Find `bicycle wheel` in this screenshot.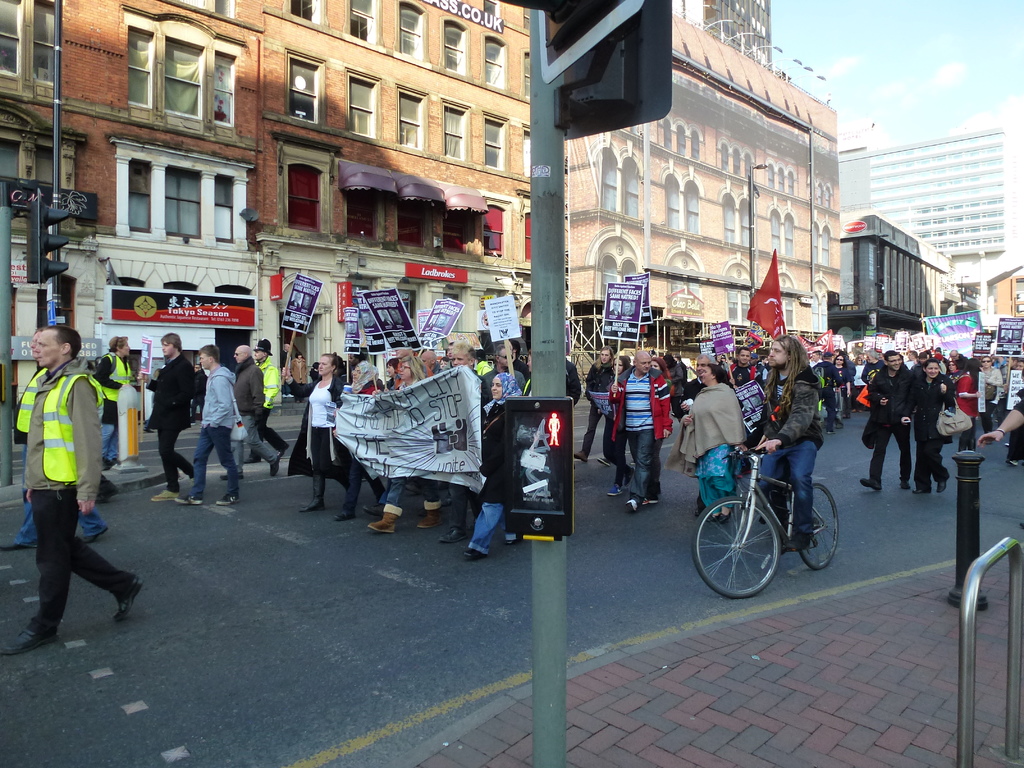
The bounding box for `bicycle wheel` is l=692, t=481, r=807, b=605.
